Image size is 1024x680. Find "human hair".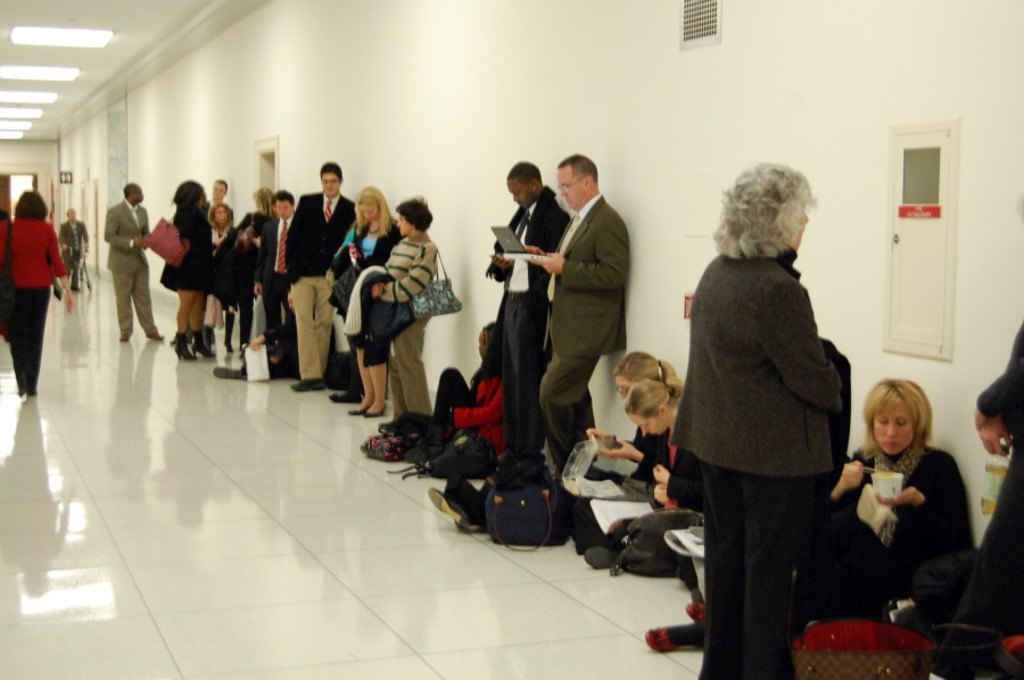
box=[167, 177, 204, 231].
